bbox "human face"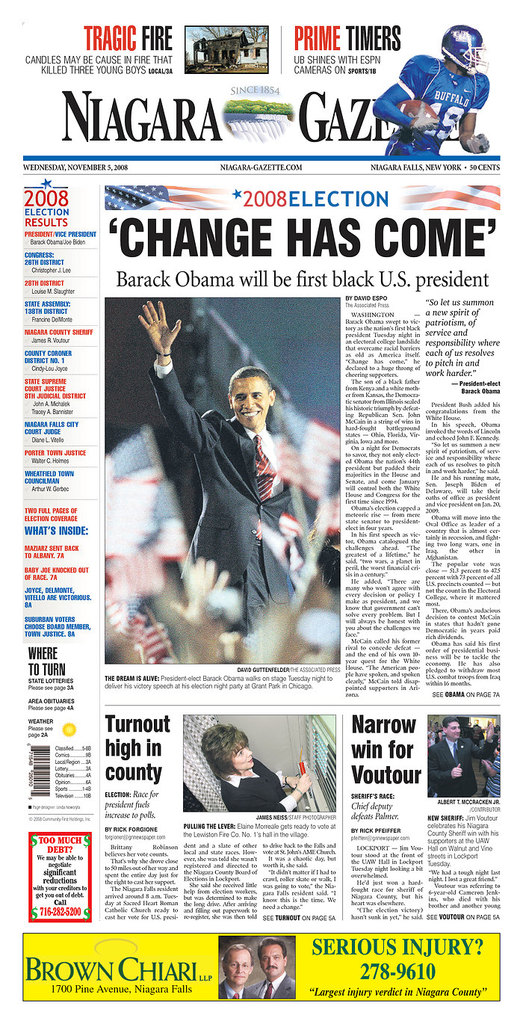
l=228, t=378, r=270, b=429
